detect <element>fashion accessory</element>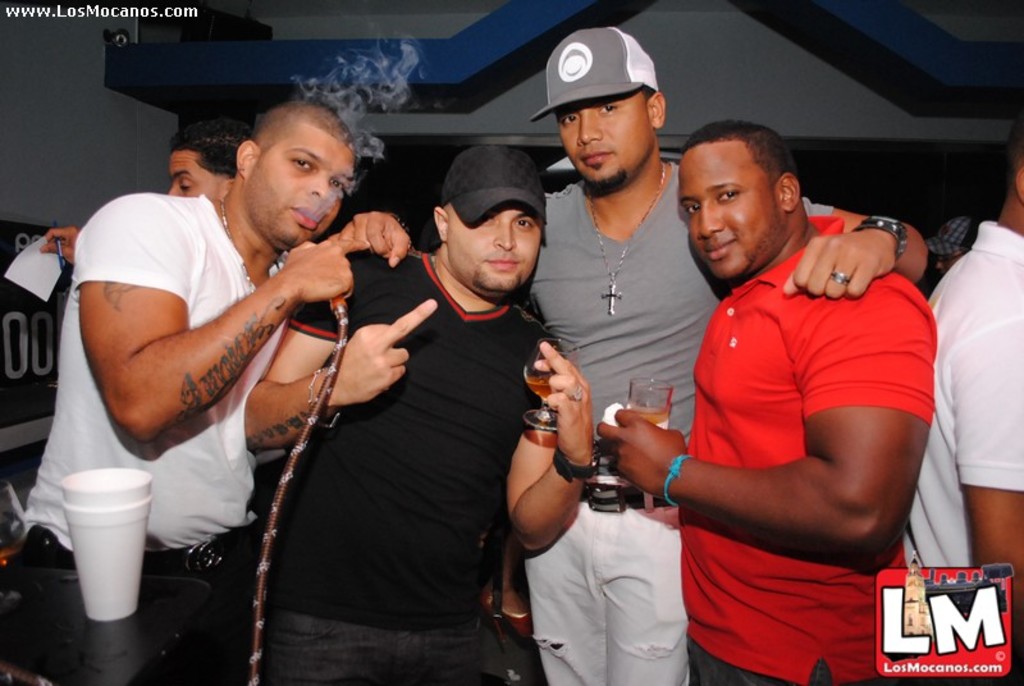
box=[851, 212, 910, 259]
